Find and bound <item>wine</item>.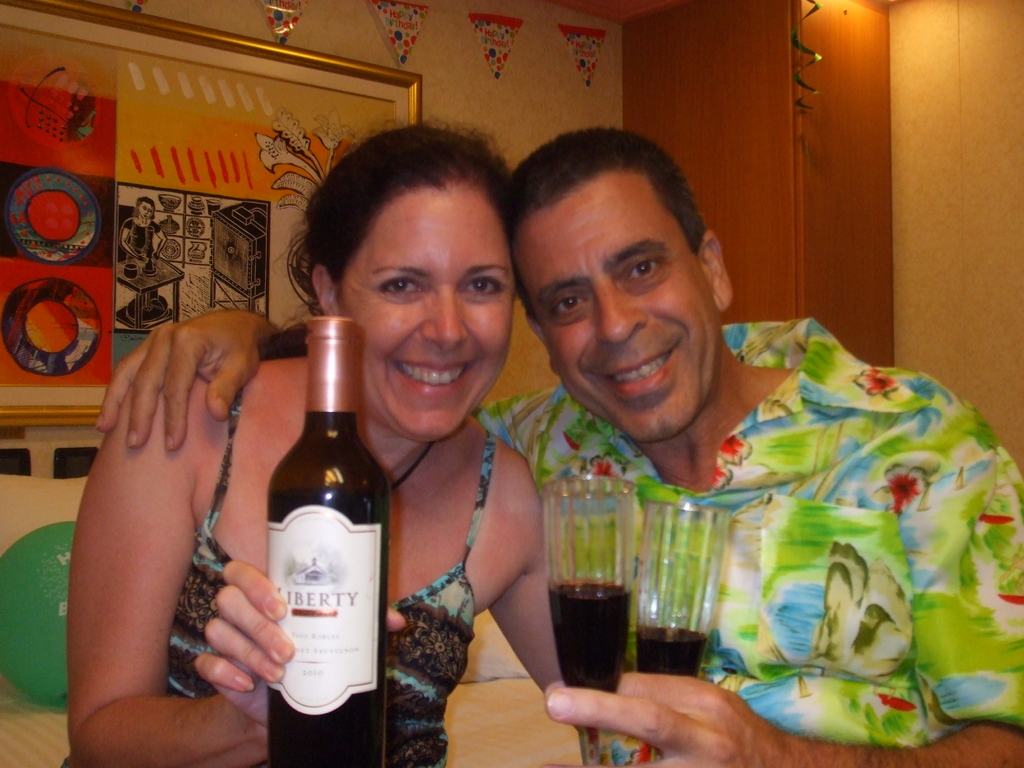
Bound: 269:318:381:767.
